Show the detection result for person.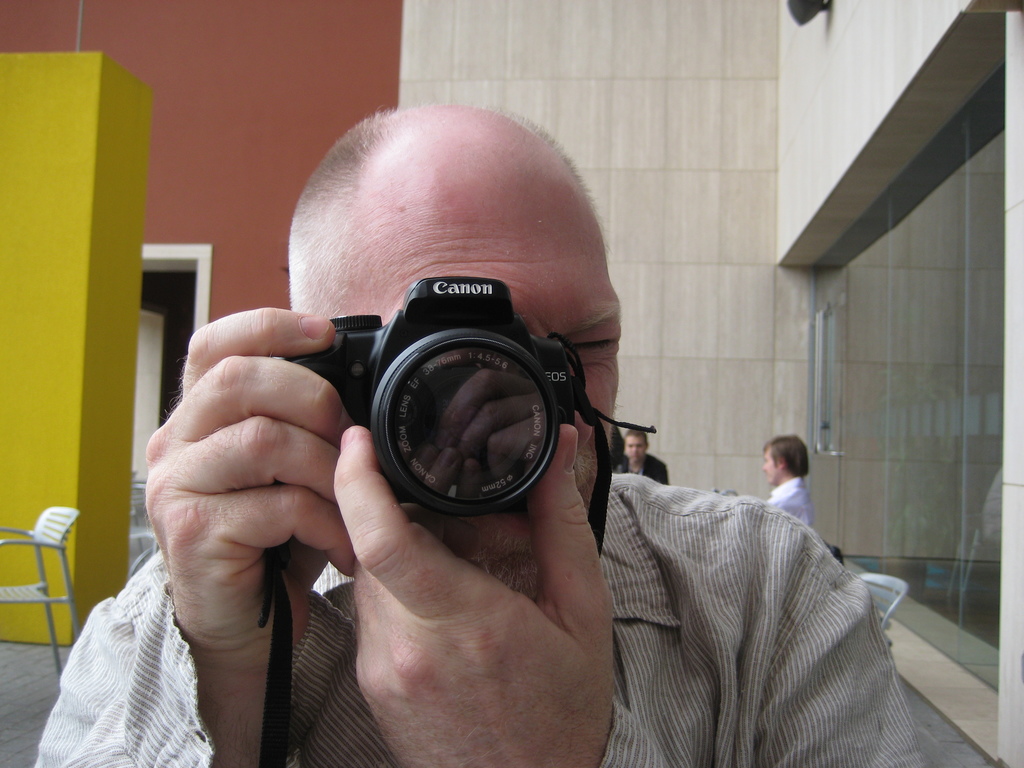
[28,100,918,767].
